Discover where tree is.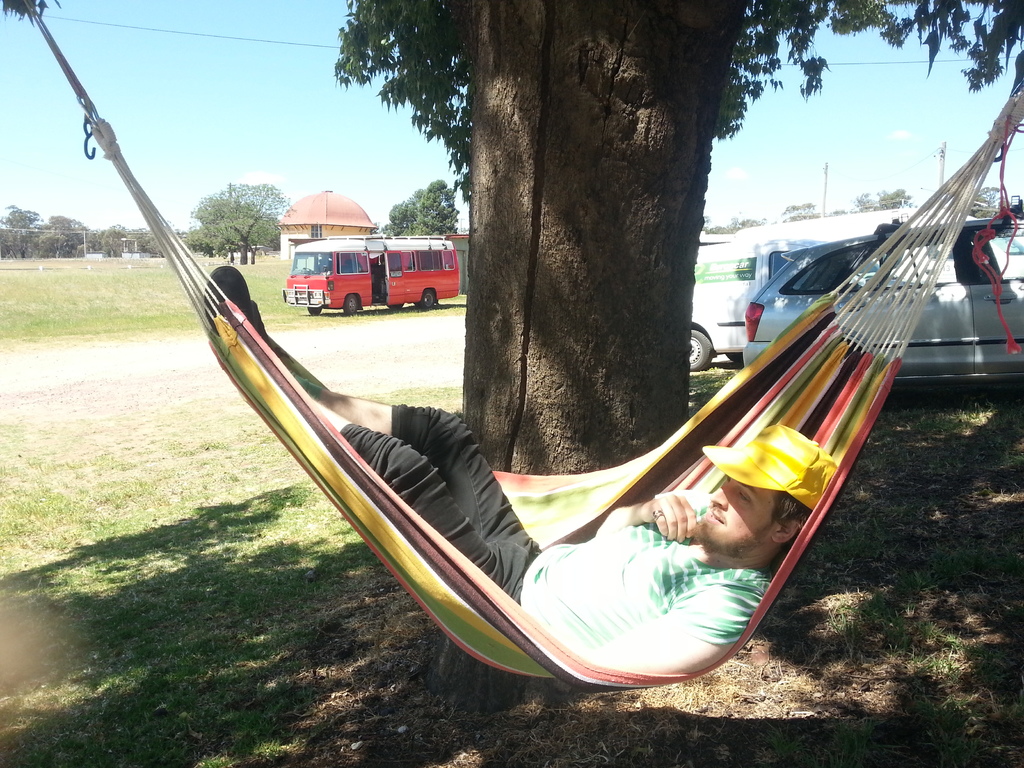
Discovered at left=384, top=179, right=460, bottom=243.
